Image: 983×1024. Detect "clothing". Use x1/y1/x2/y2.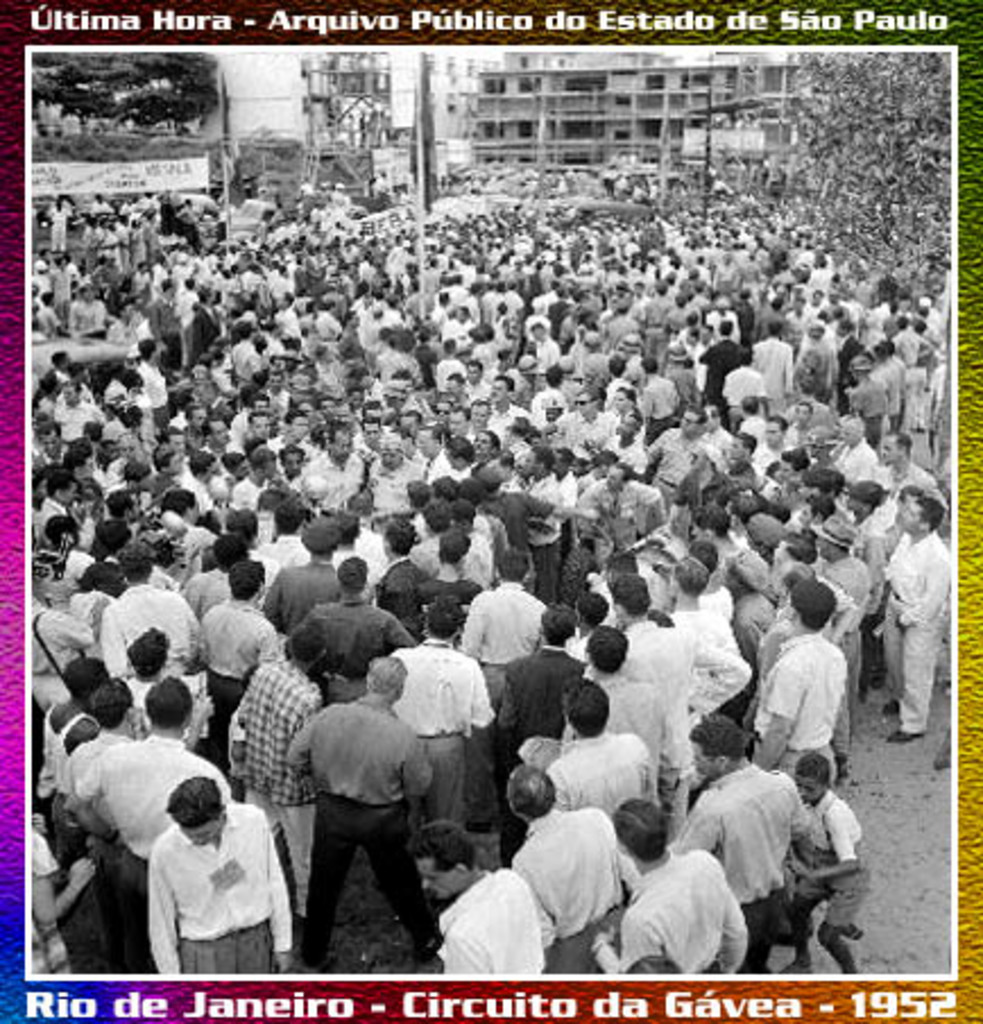
693/335/734/419.
